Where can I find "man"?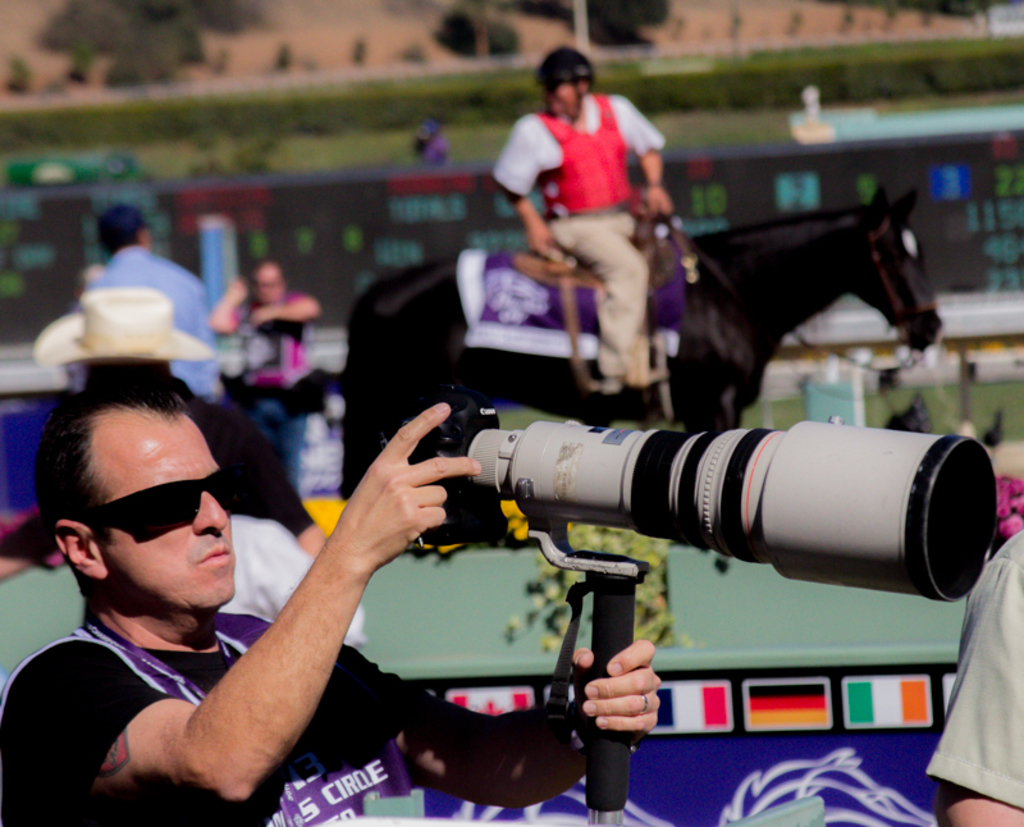
You can find it at bbox=(489, 44, 668, 422).
